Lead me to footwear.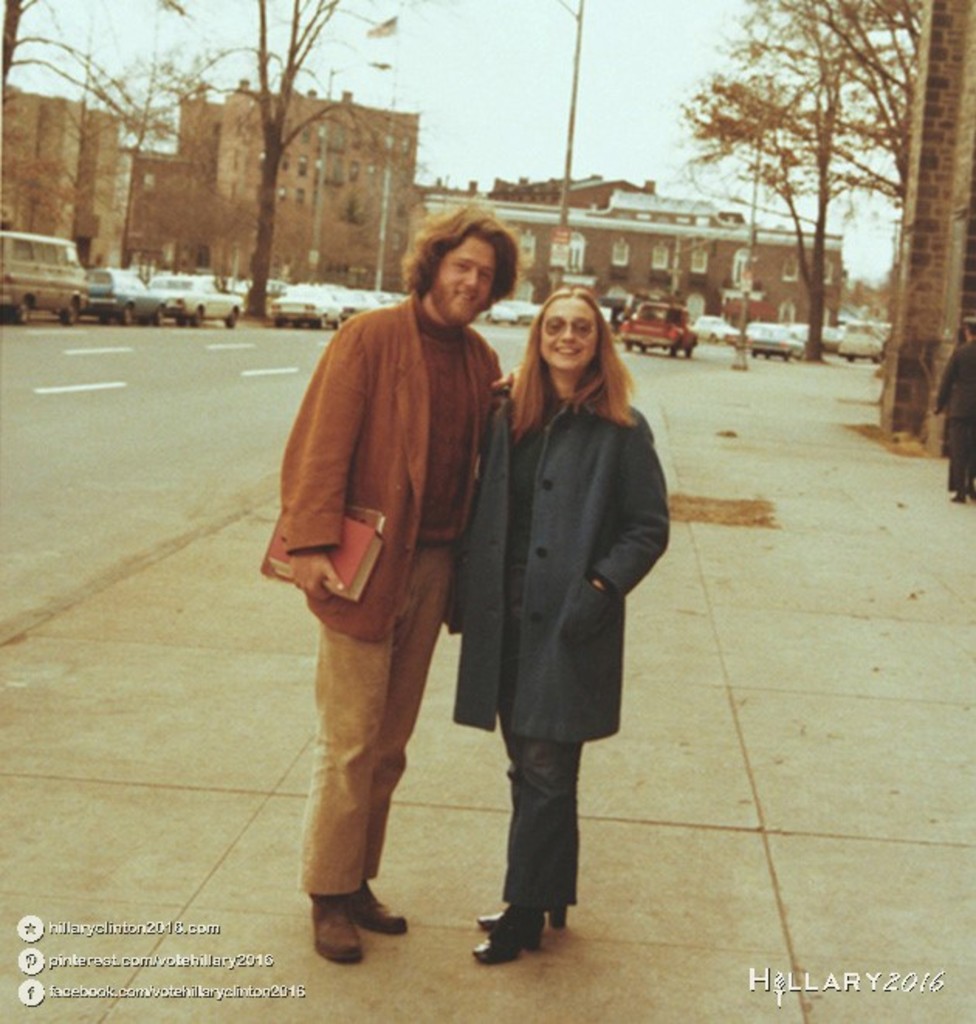
Lead to x1=370 y1=886 x2=406 y2=933.
